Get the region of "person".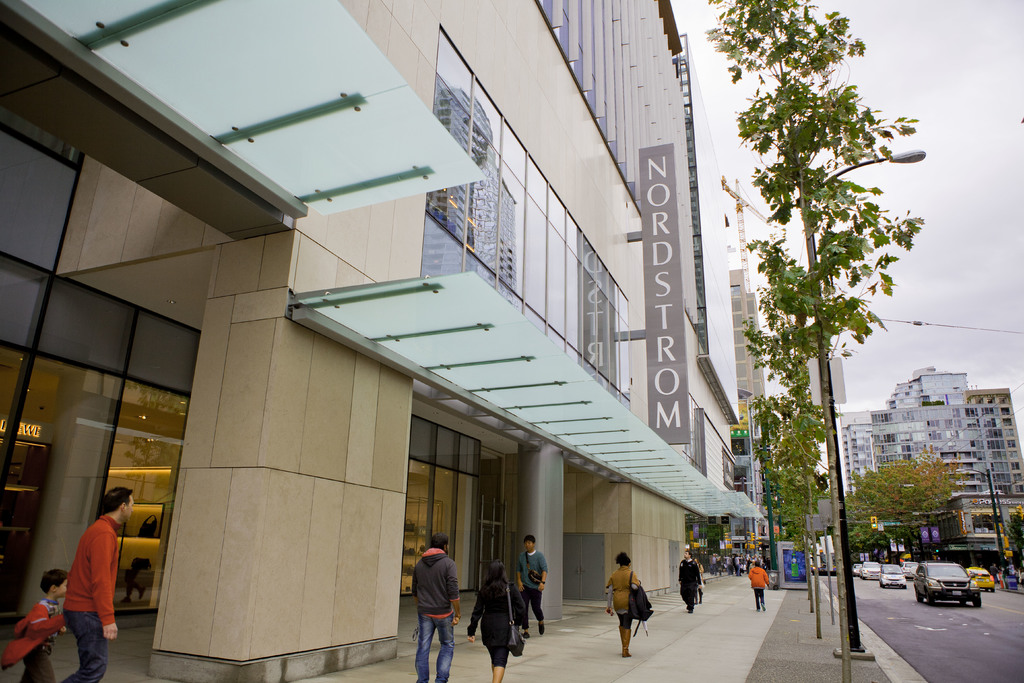
x1=403 y1=541 x2=457 y2=671.
